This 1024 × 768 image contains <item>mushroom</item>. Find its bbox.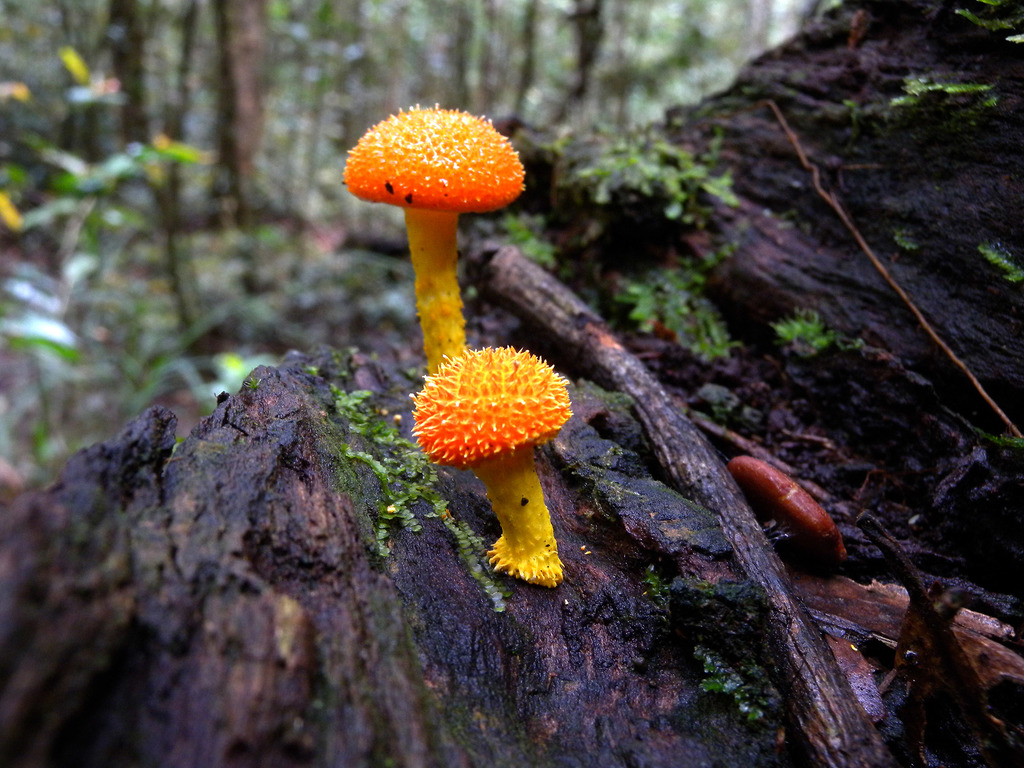
[left=340, top=106, right=523, bottom=372].
